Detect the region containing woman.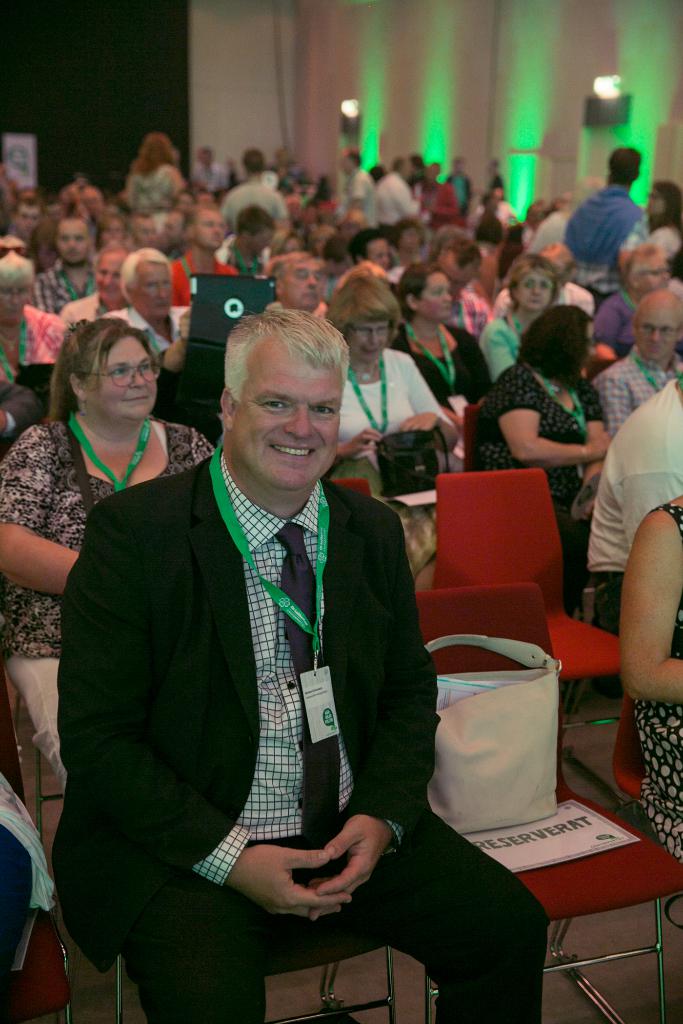
643/179/682/275.
